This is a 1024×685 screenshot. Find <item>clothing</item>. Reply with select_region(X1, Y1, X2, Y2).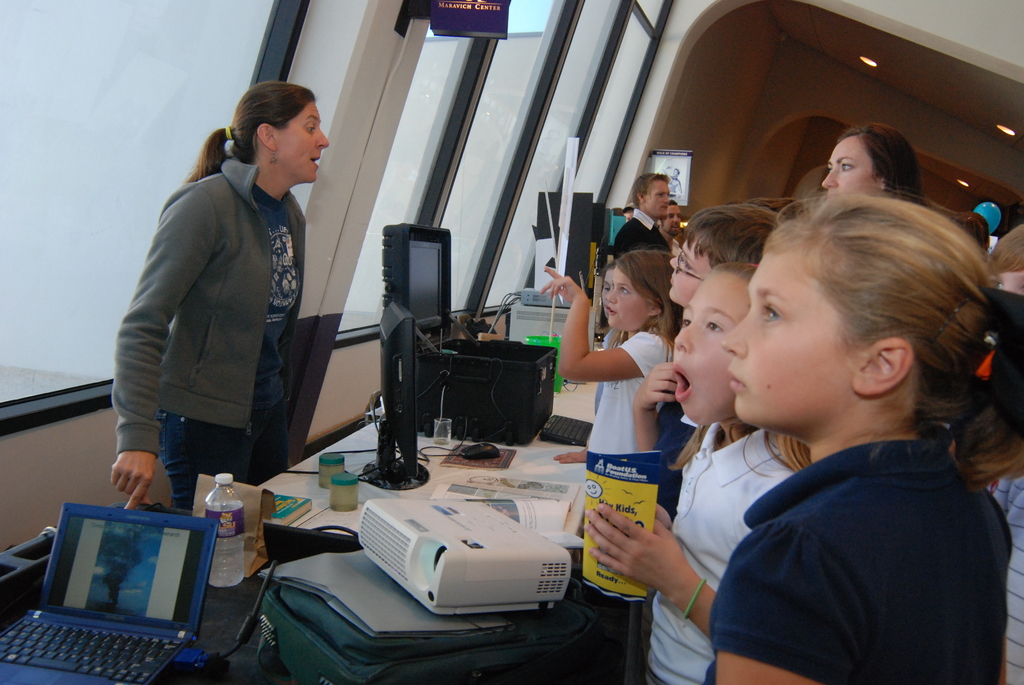
select_region(634, 432, 849, 684).
